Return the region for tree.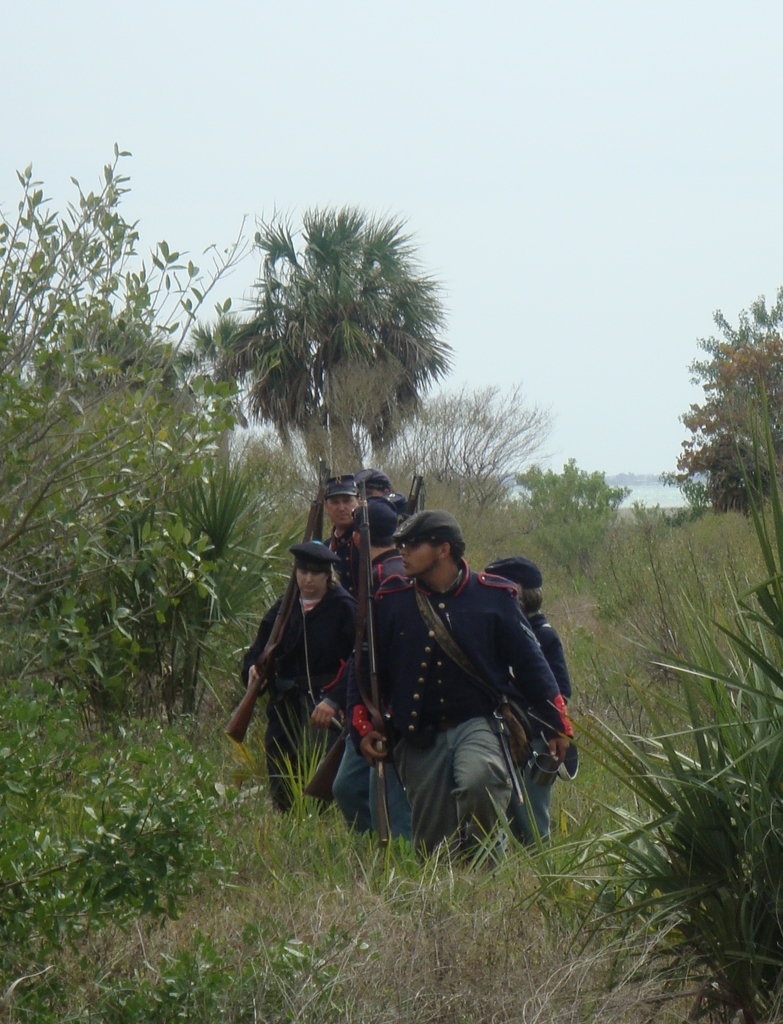
detection(206, 191, 466, 503).
